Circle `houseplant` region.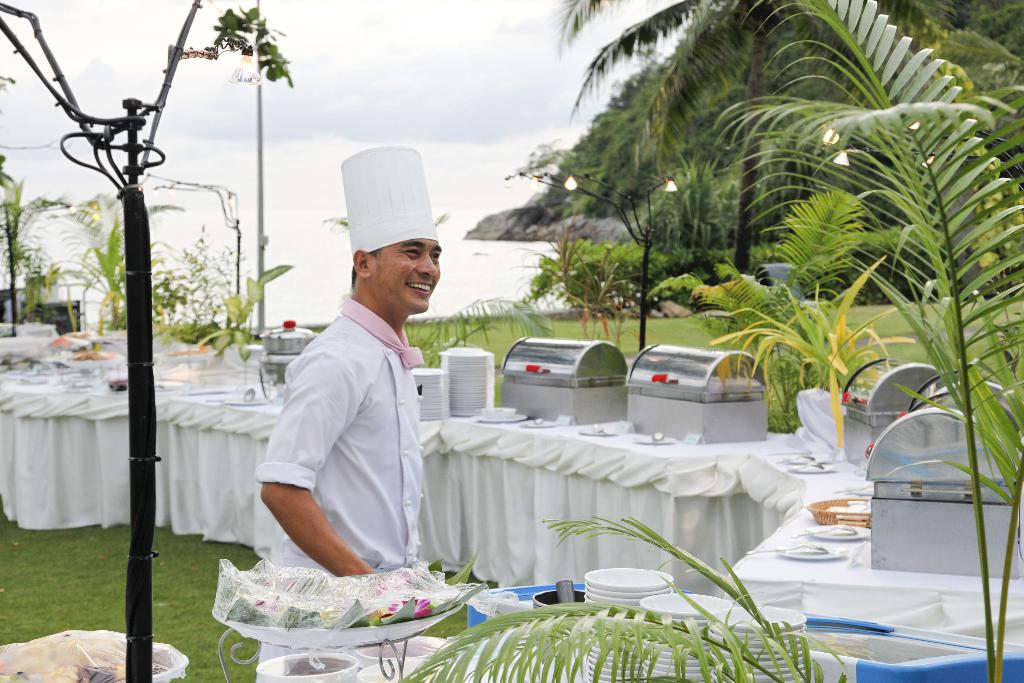
Region: [378, 0, 1023, 682].
